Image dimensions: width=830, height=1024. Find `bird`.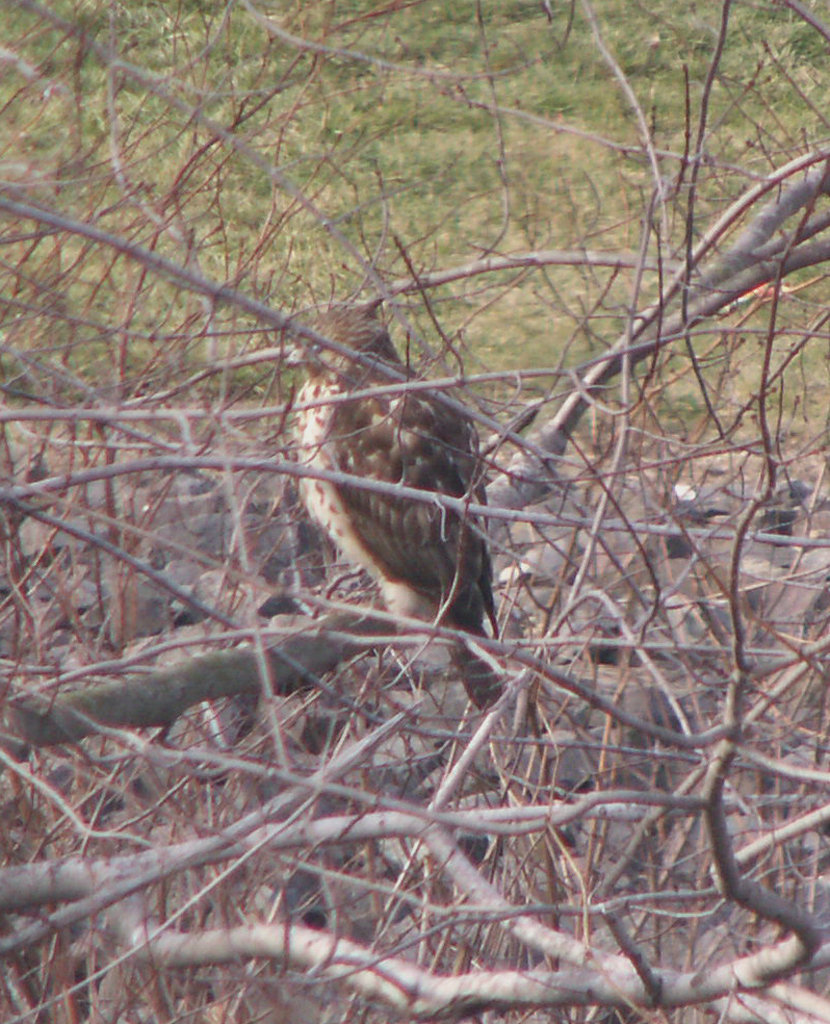
select_region(288, 246, 583, 668).
